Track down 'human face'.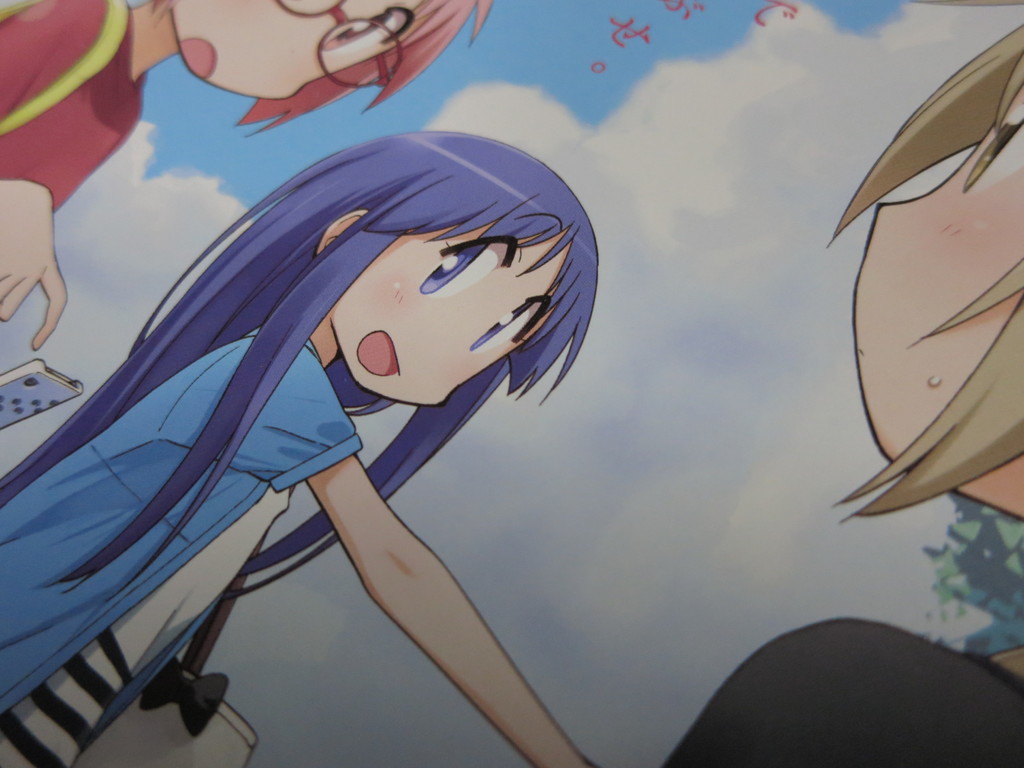
Tracked to <box>330,229,564,404</box>.
